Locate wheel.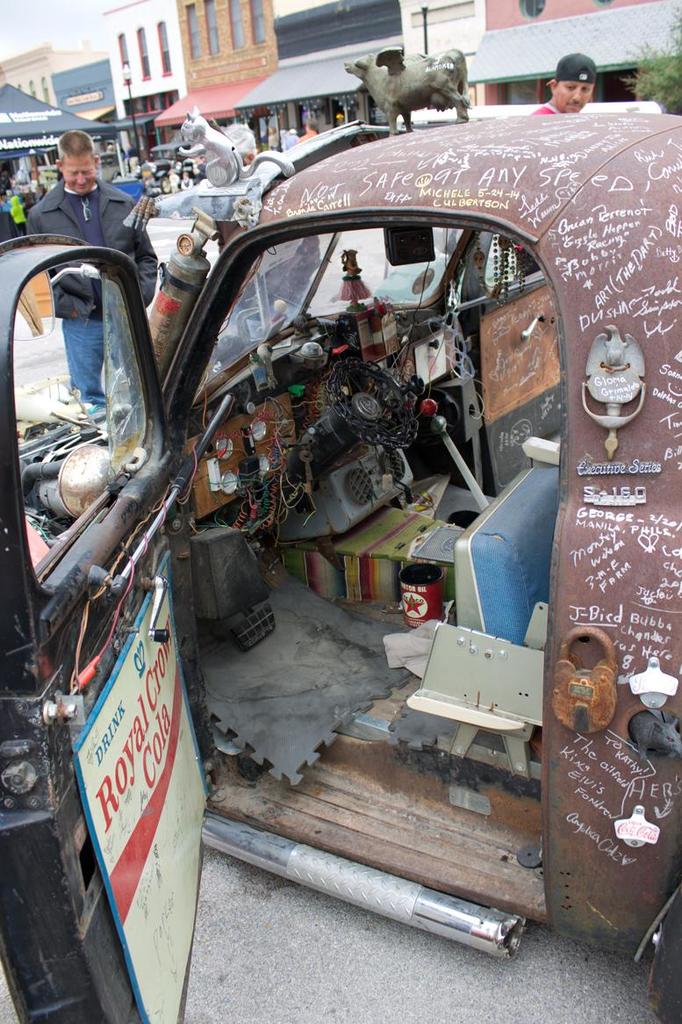
Bounding box: bbox=[314, 366, 423, 455].
